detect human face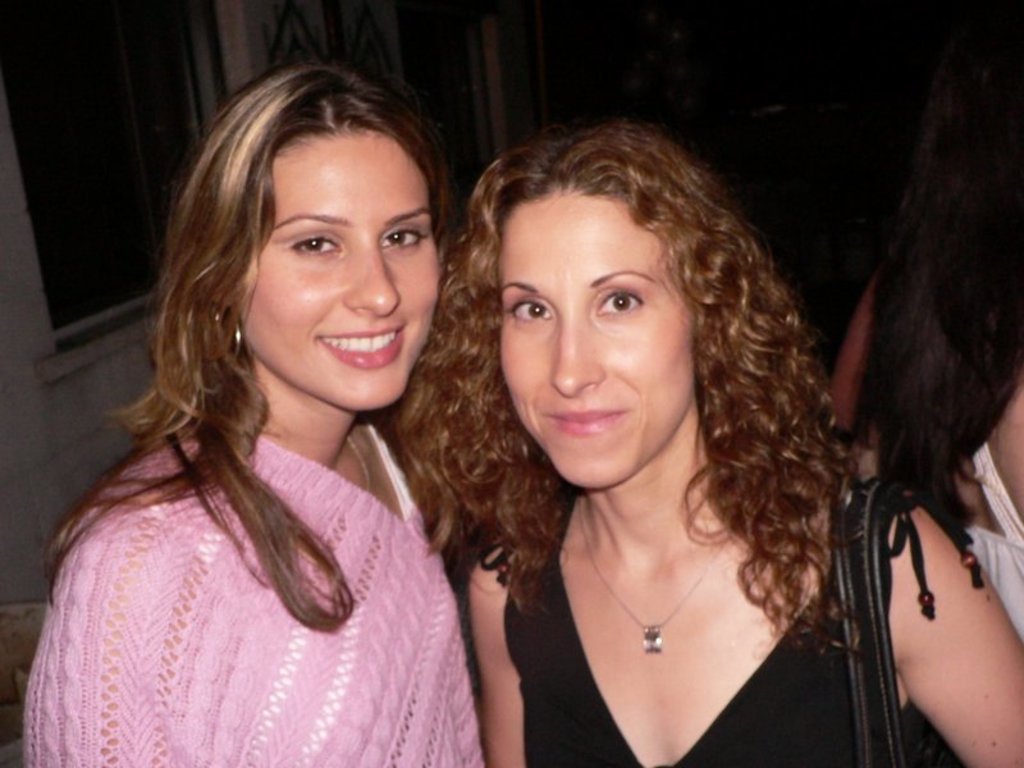
[left=234, top=128, right=442, bottom=408]
